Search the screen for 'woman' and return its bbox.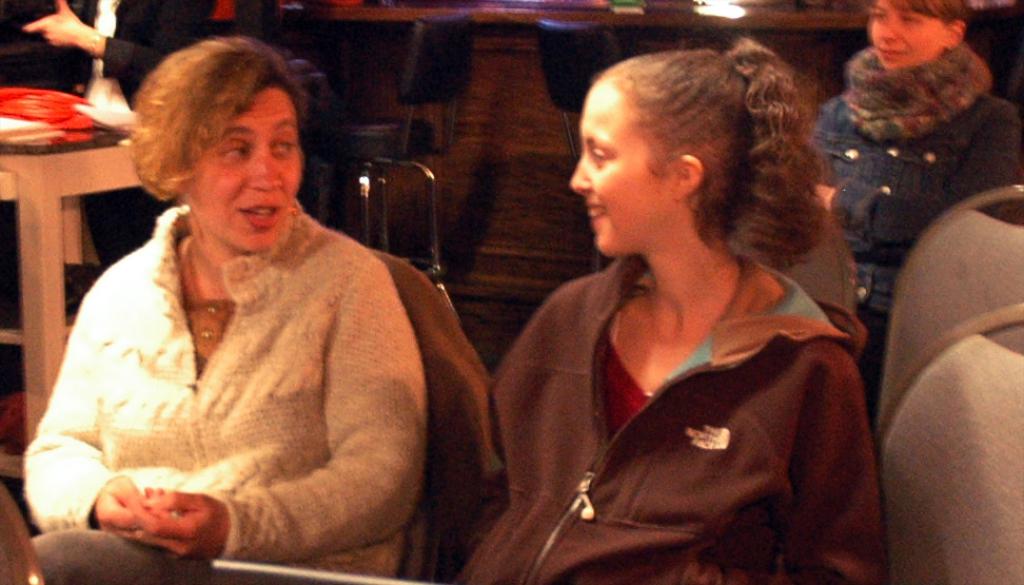
Found: [457,39,900,576].
